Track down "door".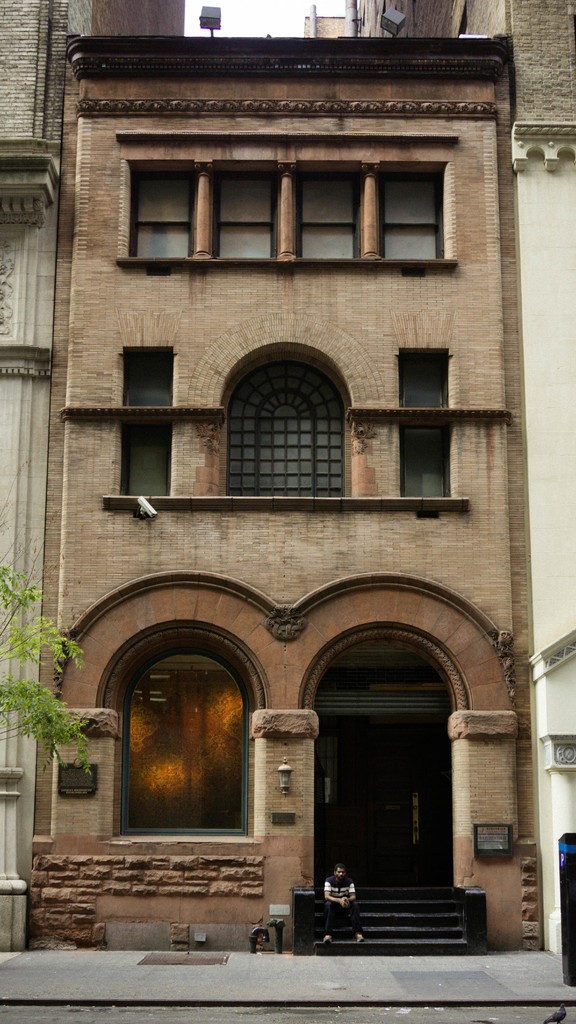
Tracked to Rect(317, 694, 457, 908).
